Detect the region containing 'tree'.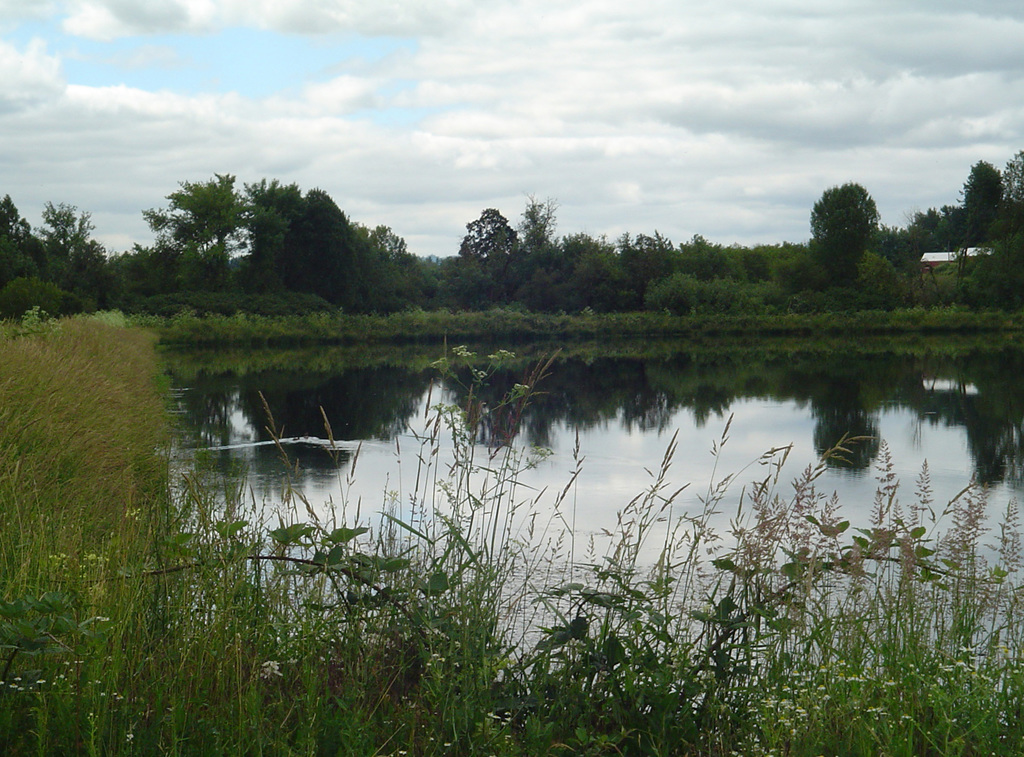
Rect(354, 223, 413, 263).
